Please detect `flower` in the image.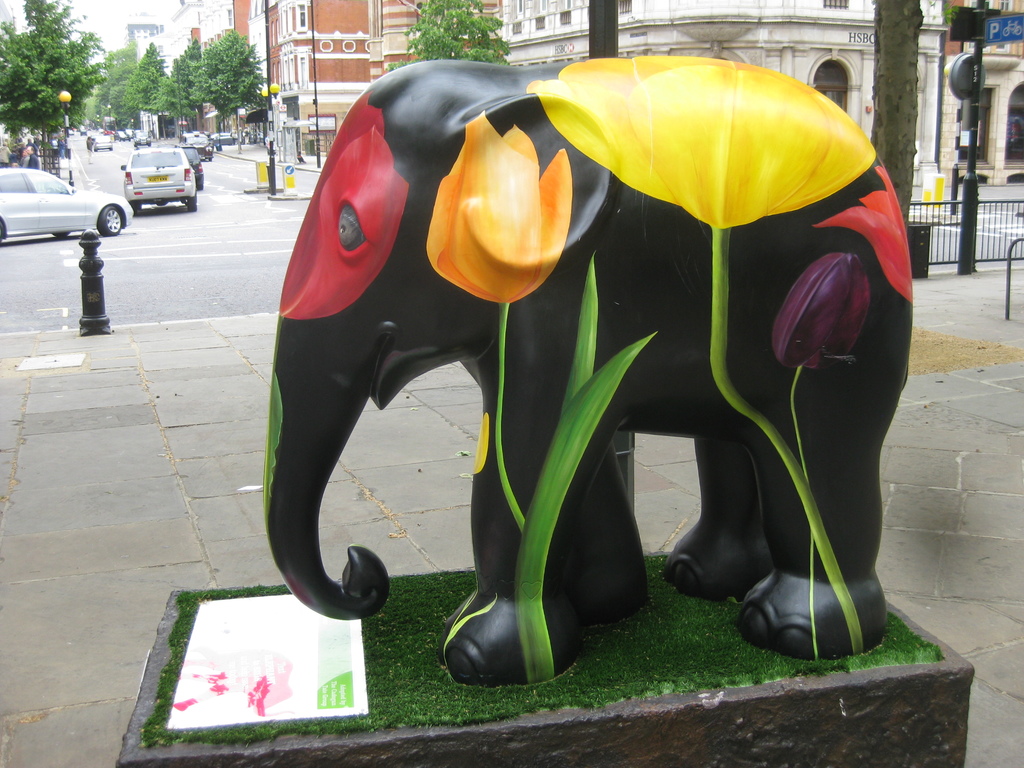
{"x1": 416, "y1": 117, "x2": 586, "y2": 300}.
